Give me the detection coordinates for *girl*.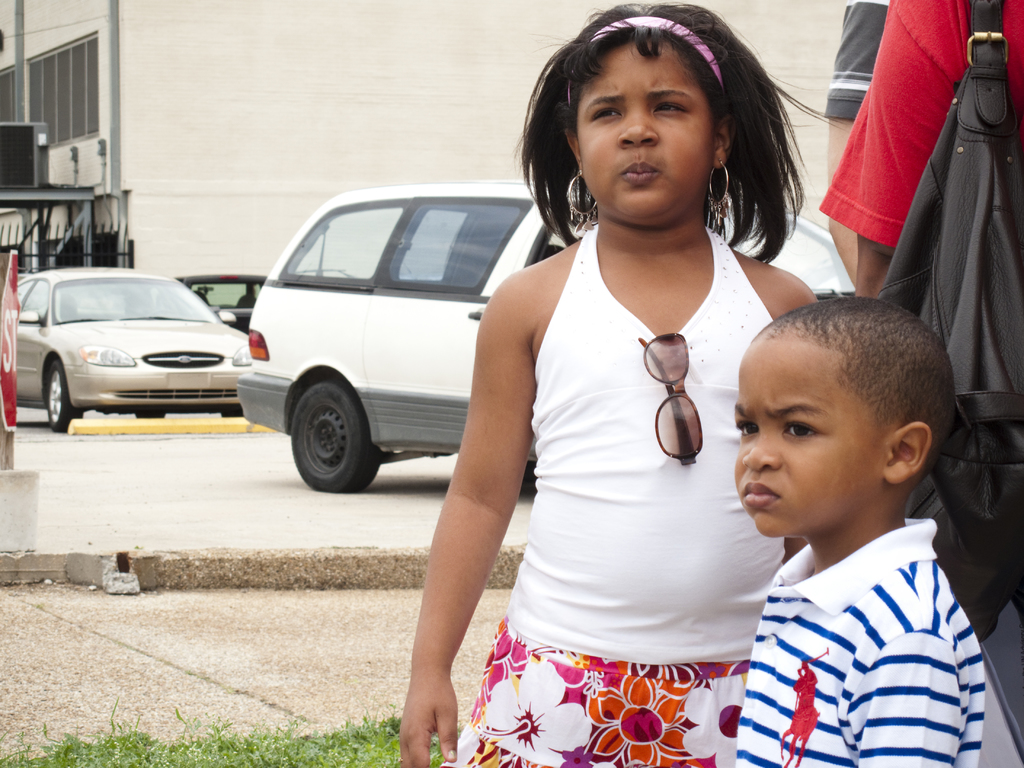
[395, 0, 850, 767].
